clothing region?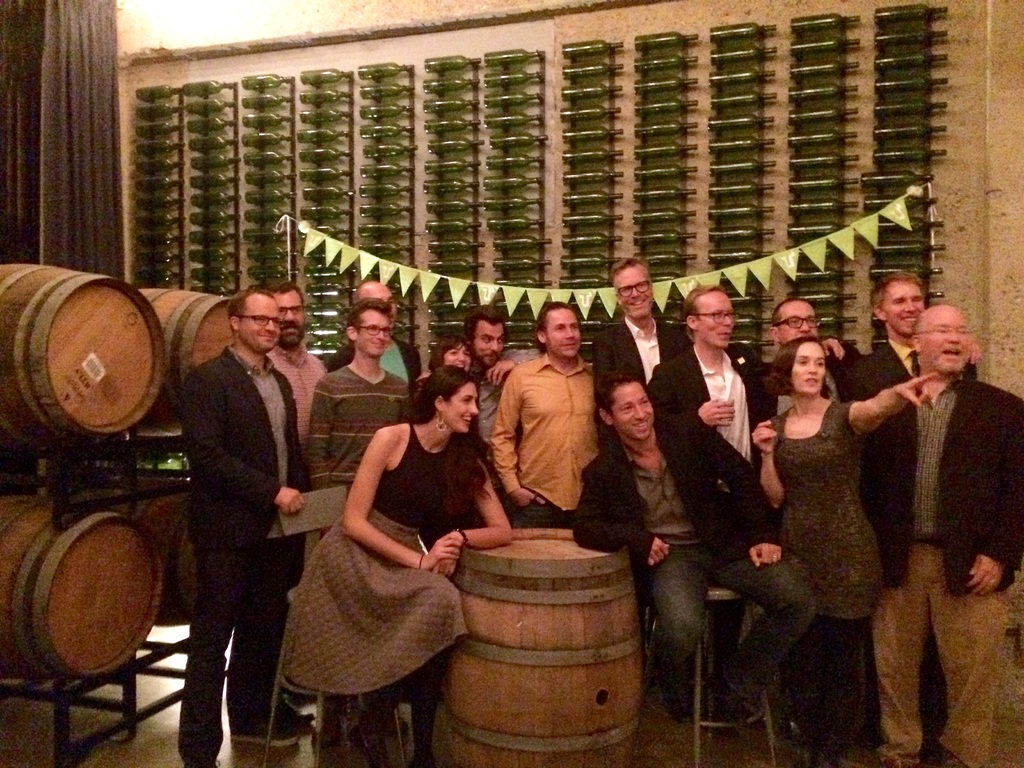
<bbox>322, 338, 421, 387</bbox>
